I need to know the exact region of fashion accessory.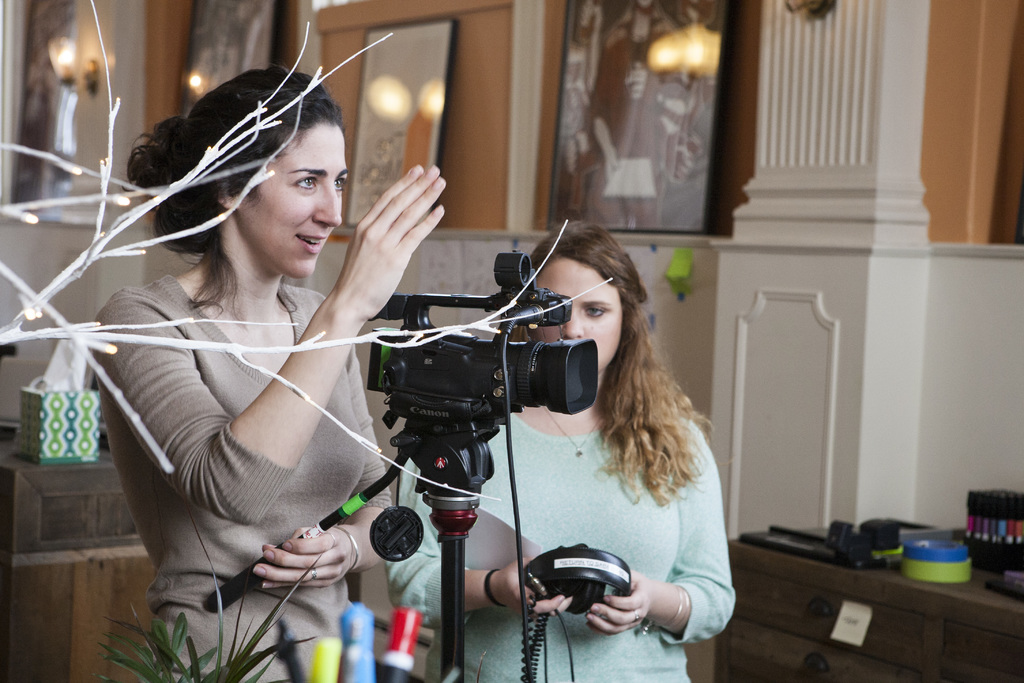
Region: box(633, 608, 642, 623).
